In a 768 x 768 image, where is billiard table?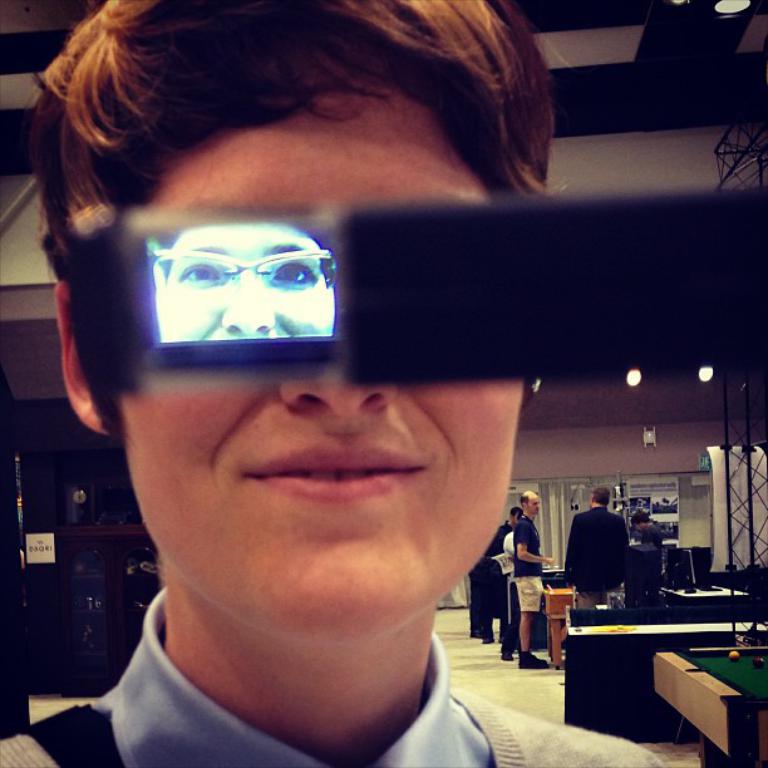
bbox=[654, 648, 767, 767].
